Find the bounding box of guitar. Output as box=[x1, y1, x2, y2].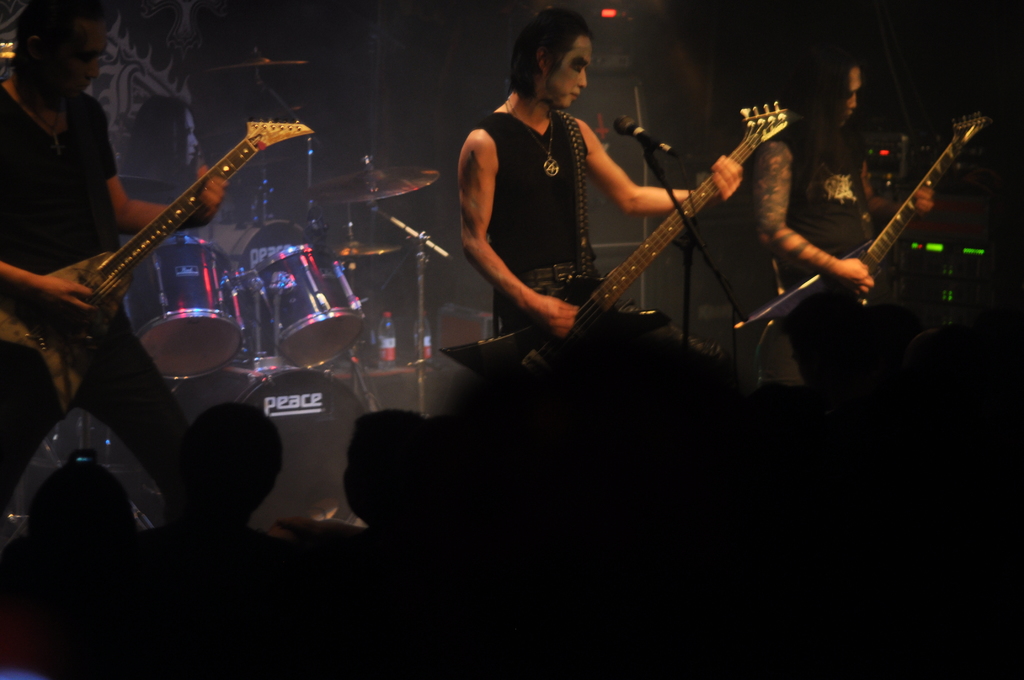
box=[0, 118, 321, 423].
